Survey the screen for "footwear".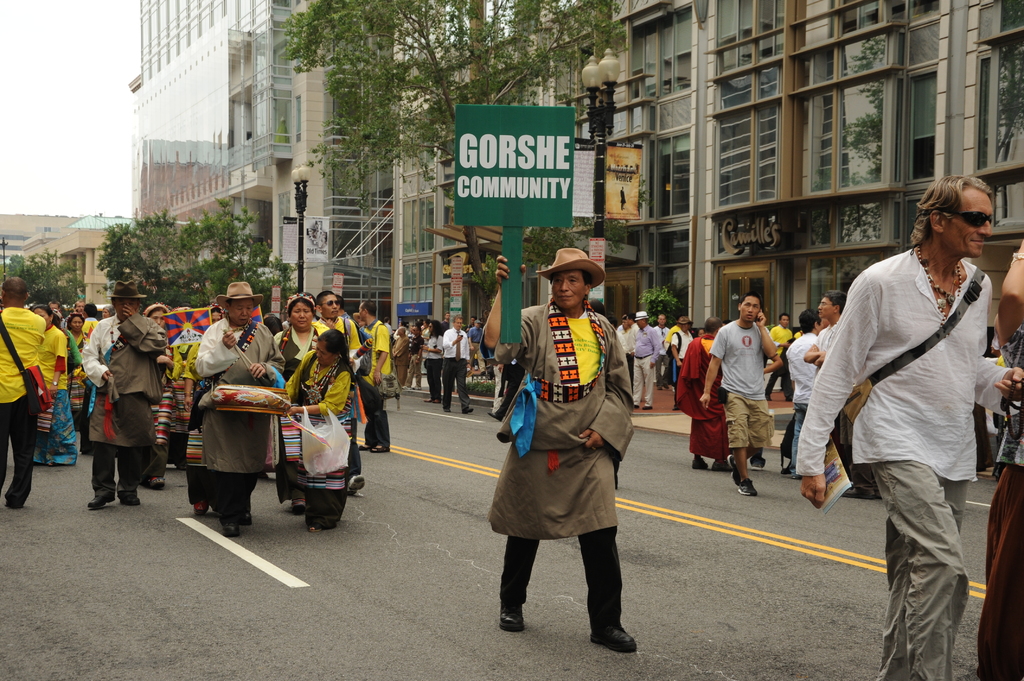
Survey found: rect(118, 495, 142, 506).
